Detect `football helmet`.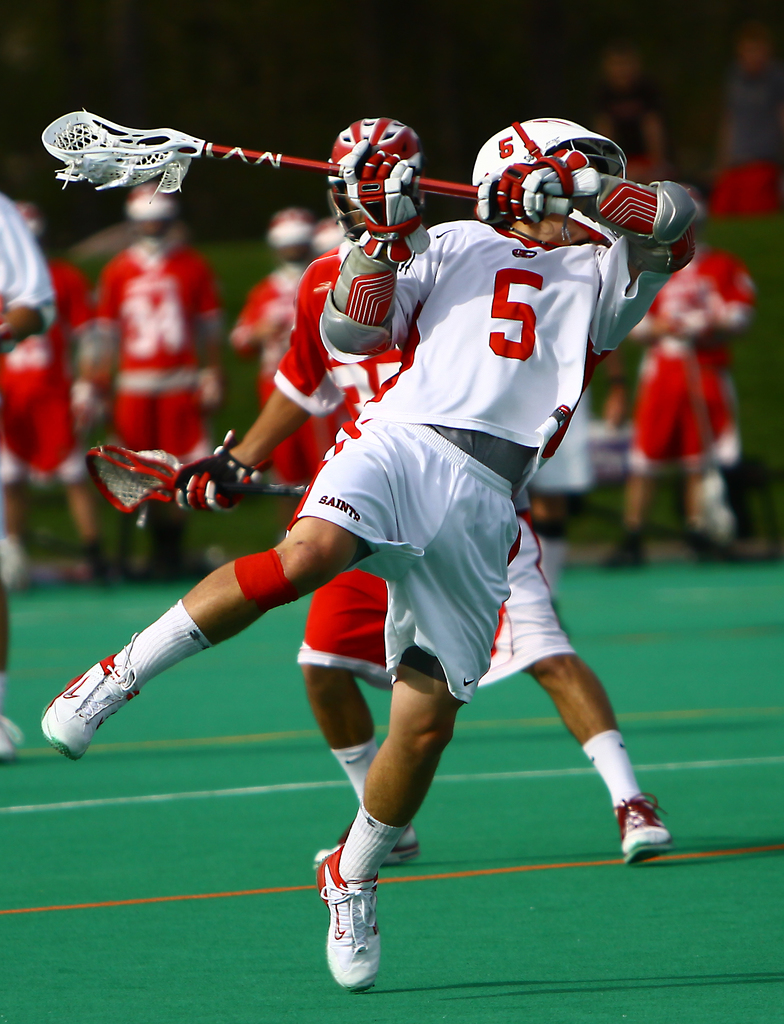
Detected at <box>266,207,322,260</box>.
